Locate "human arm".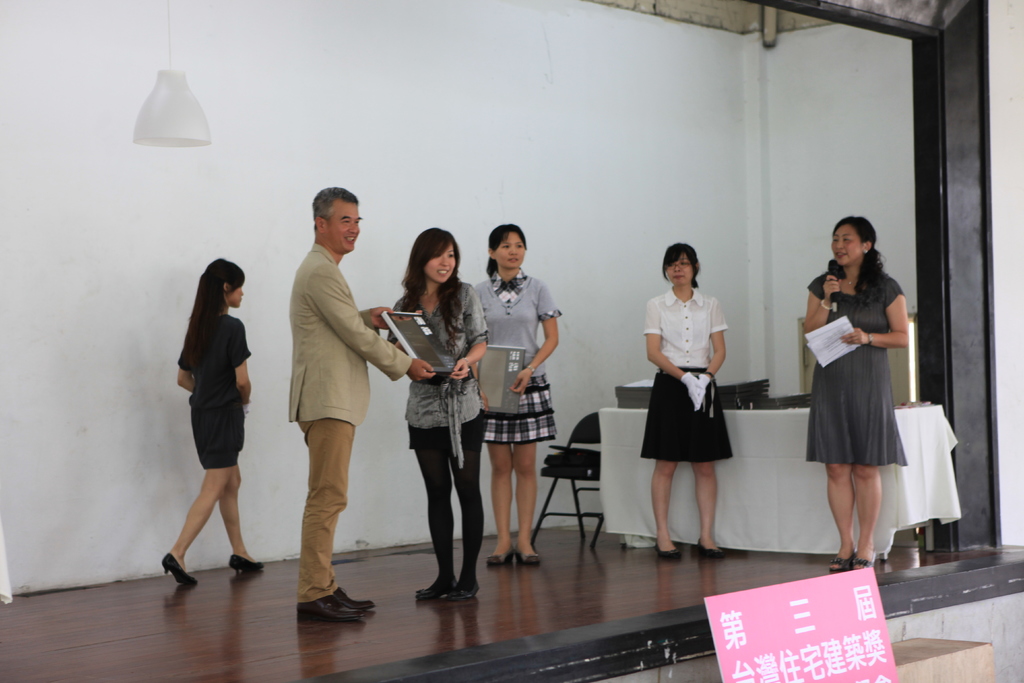
Bounding box: x1=845 y1=274 x2=913 y2=346.
